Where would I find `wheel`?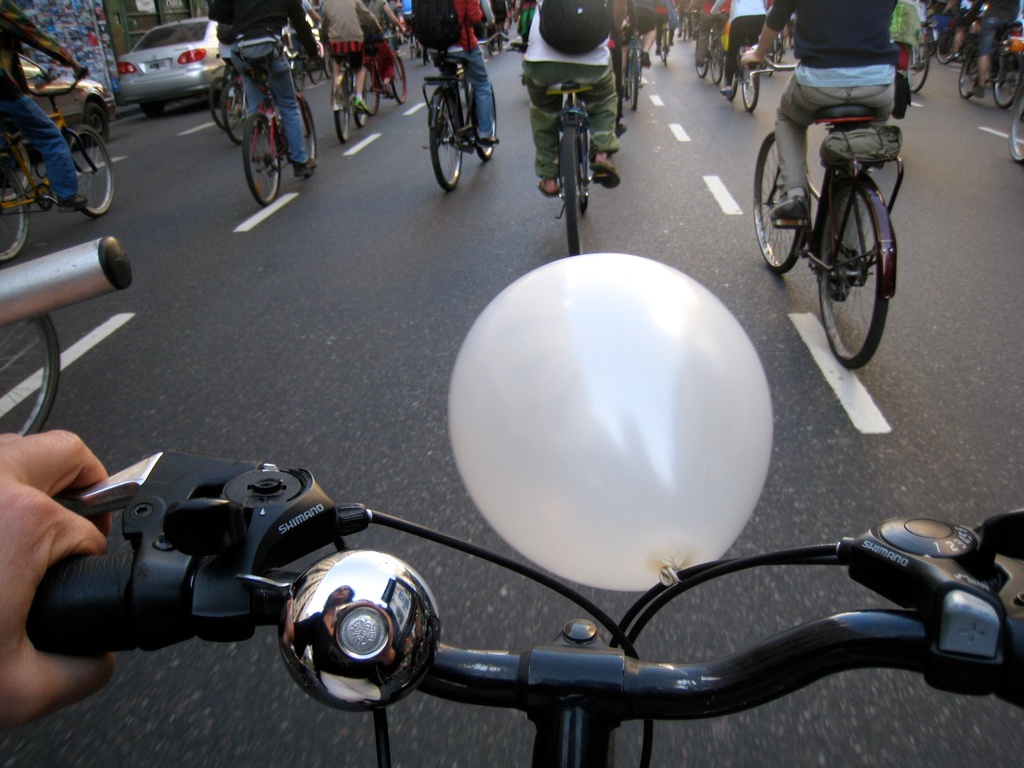
At bbox(0, 159, 31, 263).
